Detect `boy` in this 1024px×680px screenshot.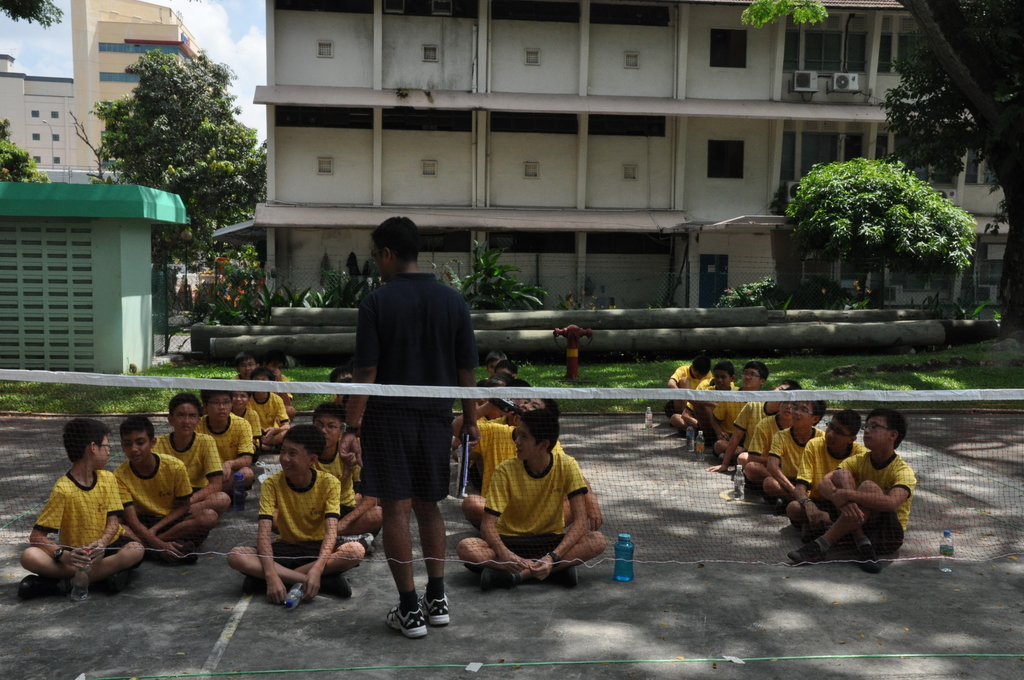
Detection: (left=230, top=369, right=293, bottom=451).
